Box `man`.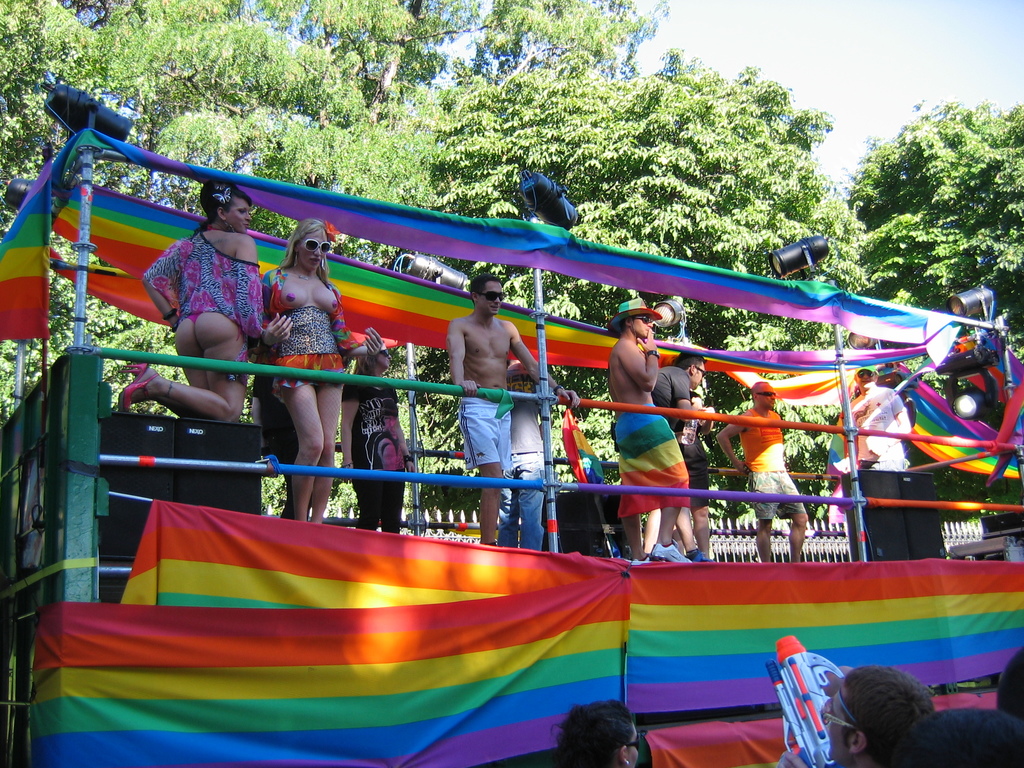
x1=893, y1=703, x2=1023, y2=767.
